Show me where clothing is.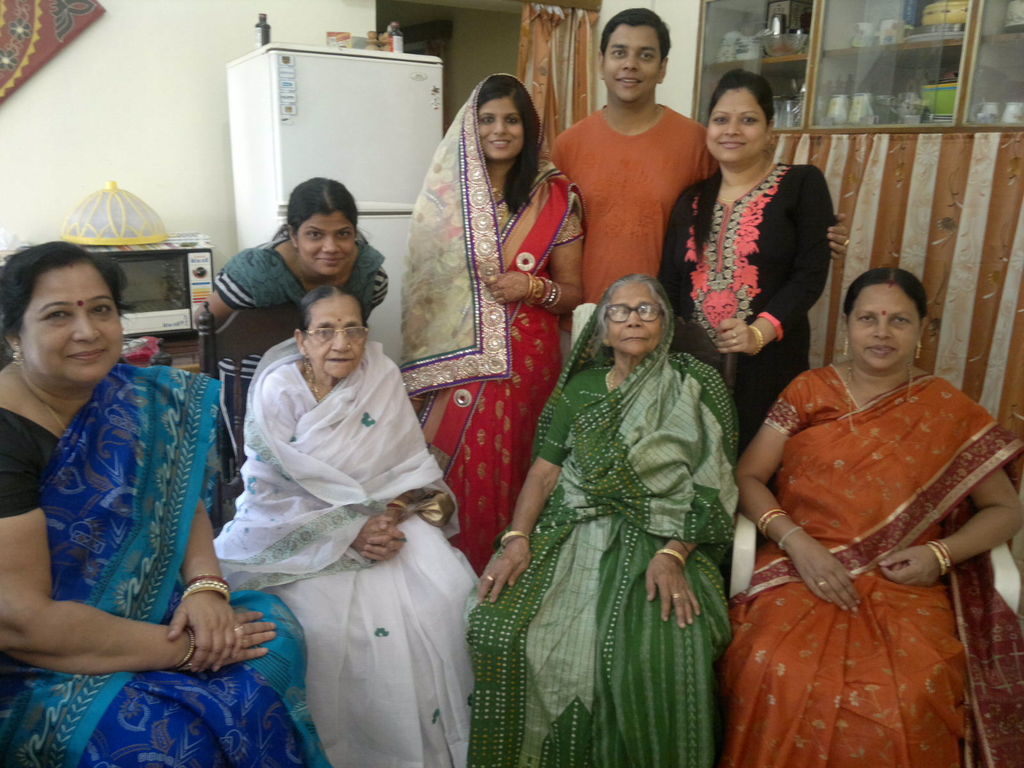
clothing is at x1=207 y1=214 x2=393 y2=479.
